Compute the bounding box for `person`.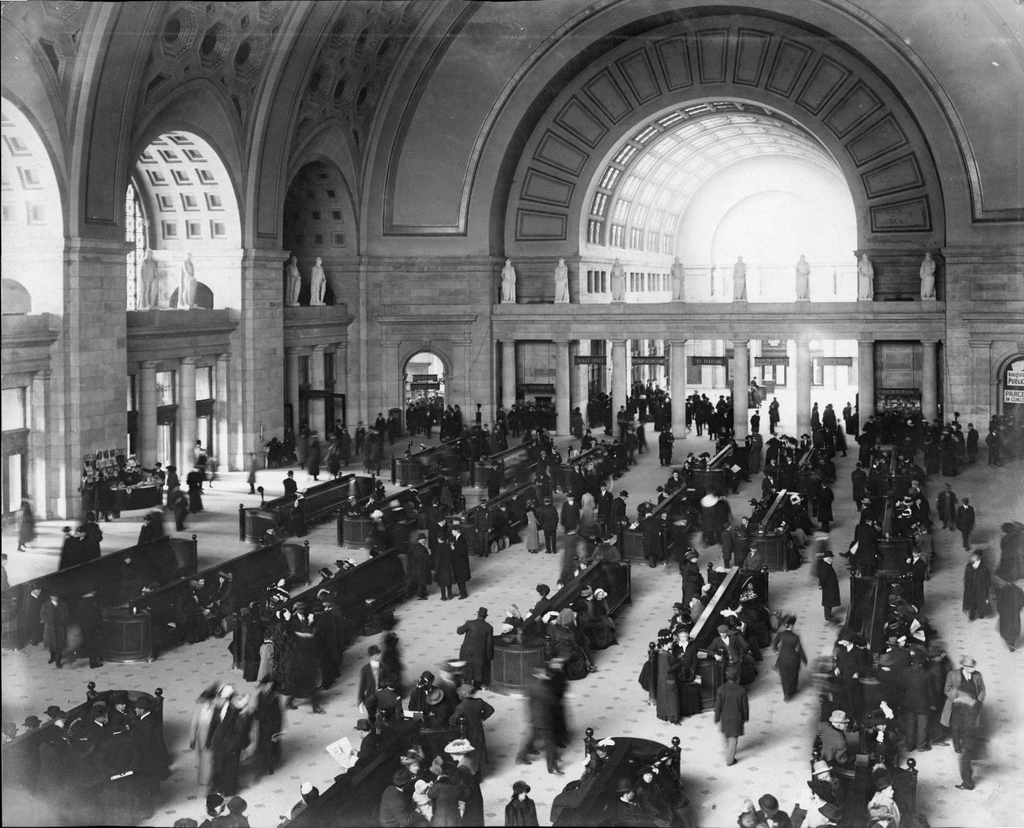
x1=116 y1=452 x2=137 y2=484.
